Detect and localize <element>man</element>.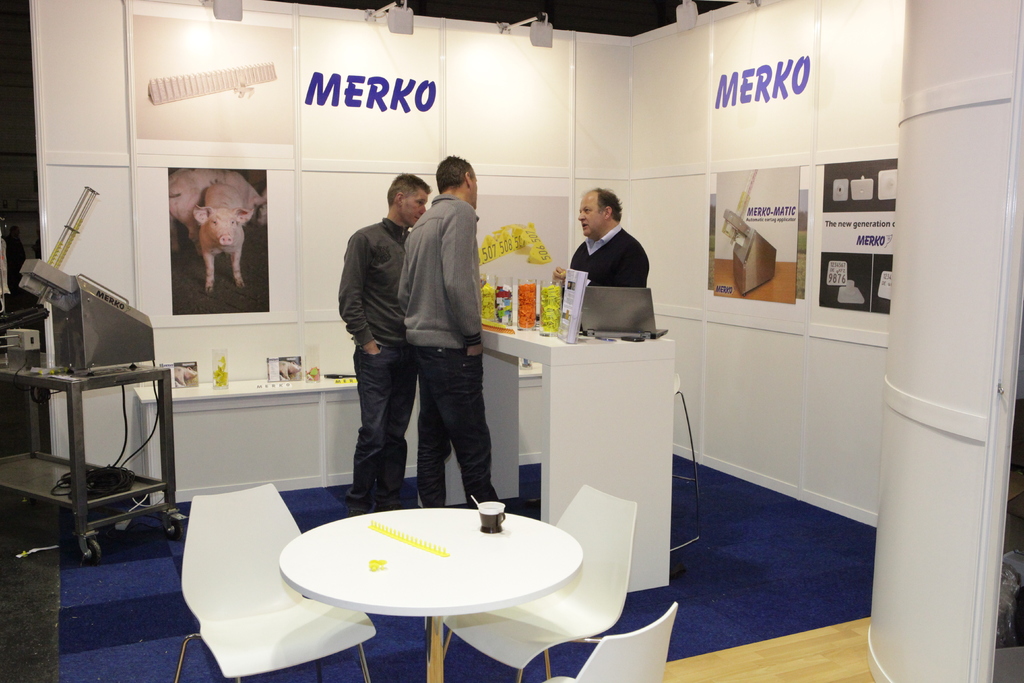
Localized at box(337, 173, 434, 512).
